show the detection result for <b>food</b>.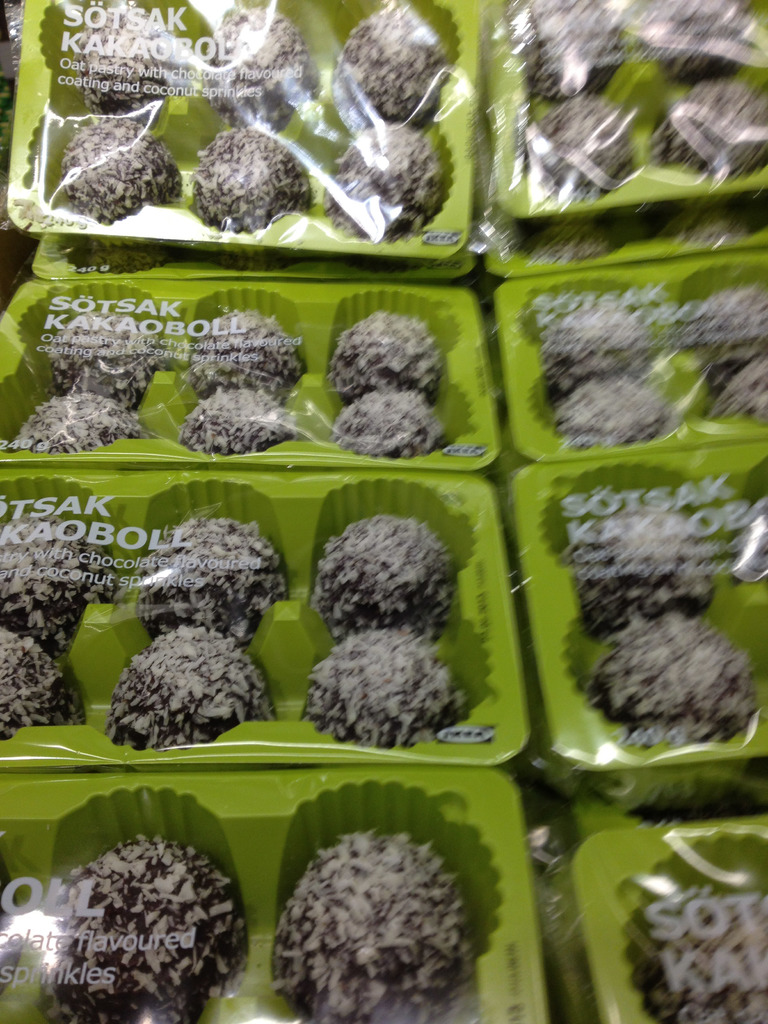
Rect(527, 99, 637, 204).
